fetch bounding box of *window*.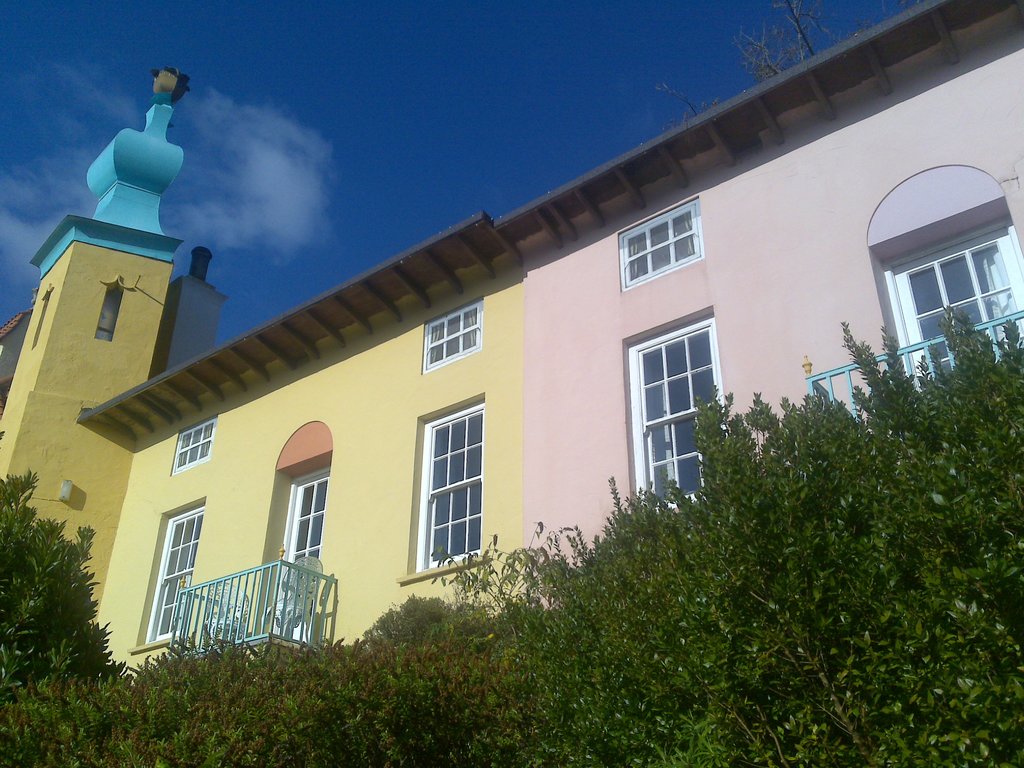
Bbox: BBox(847, 159, 1007, 389).
